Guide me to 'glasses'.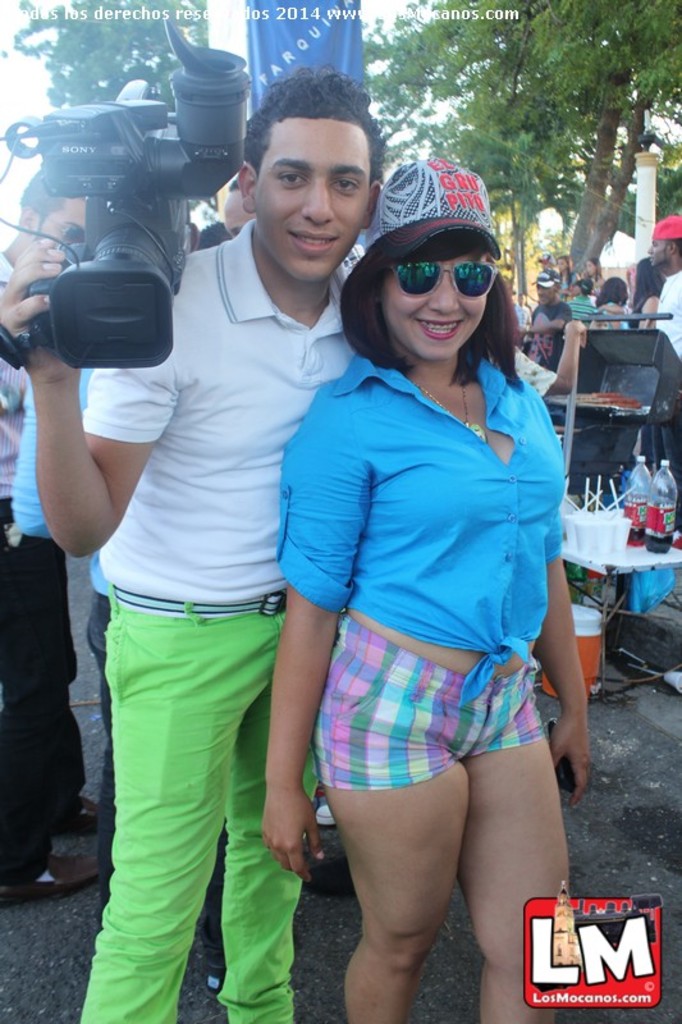
Guidance: 390 257 502 300.
